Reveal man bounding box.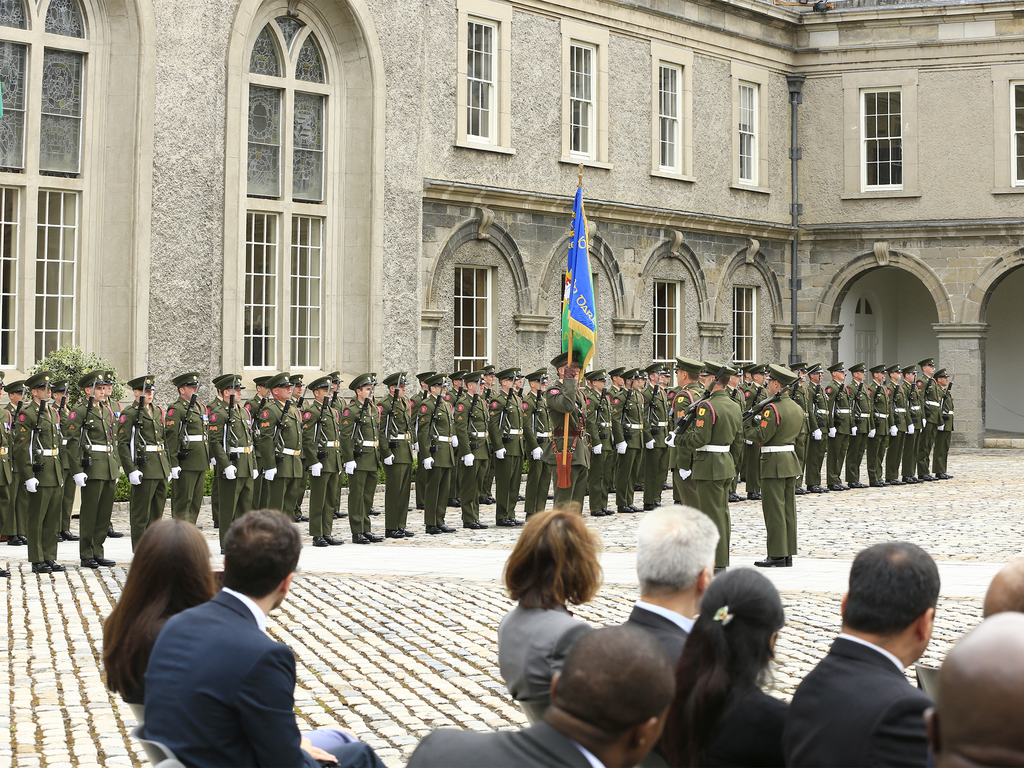
Revealed: BBox(161, 369, 214, 532).
